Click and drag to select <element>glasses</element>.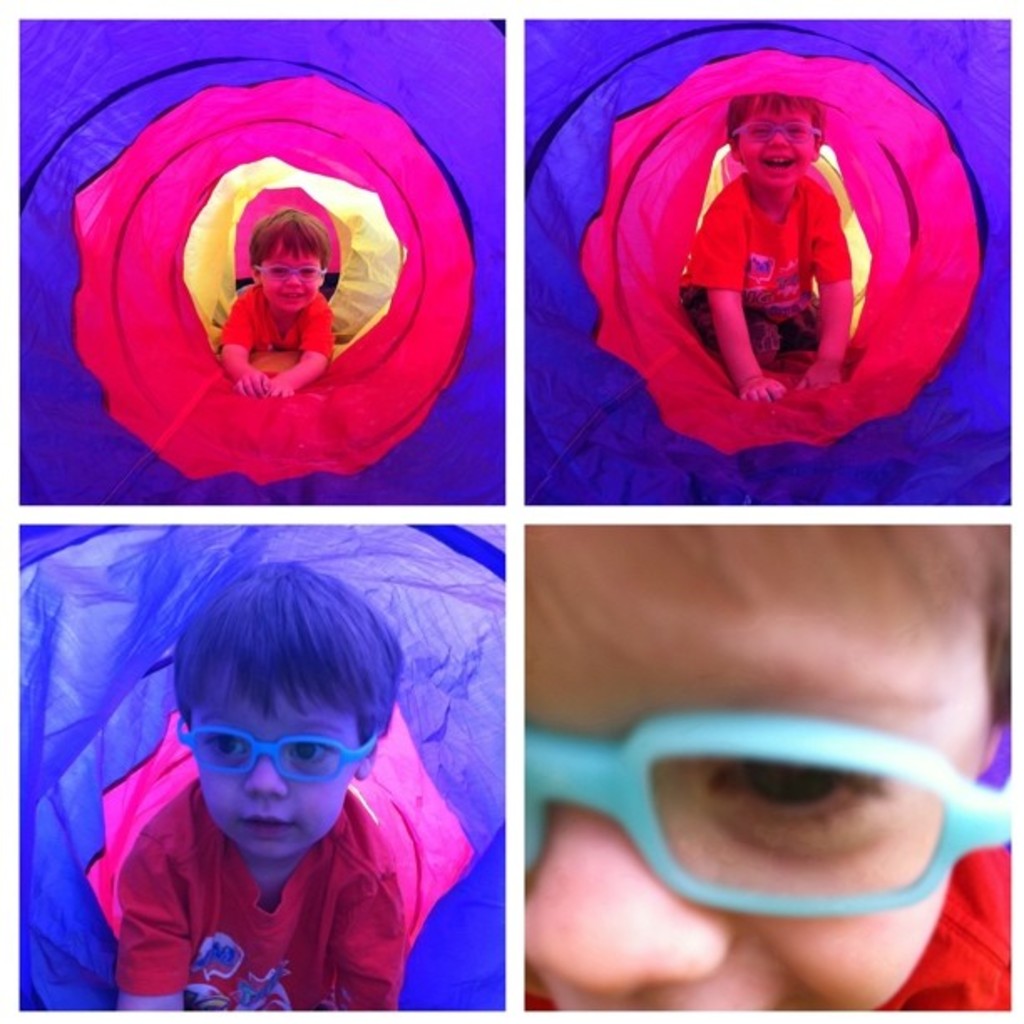
Selection: box(540, 671, 996, 927).
